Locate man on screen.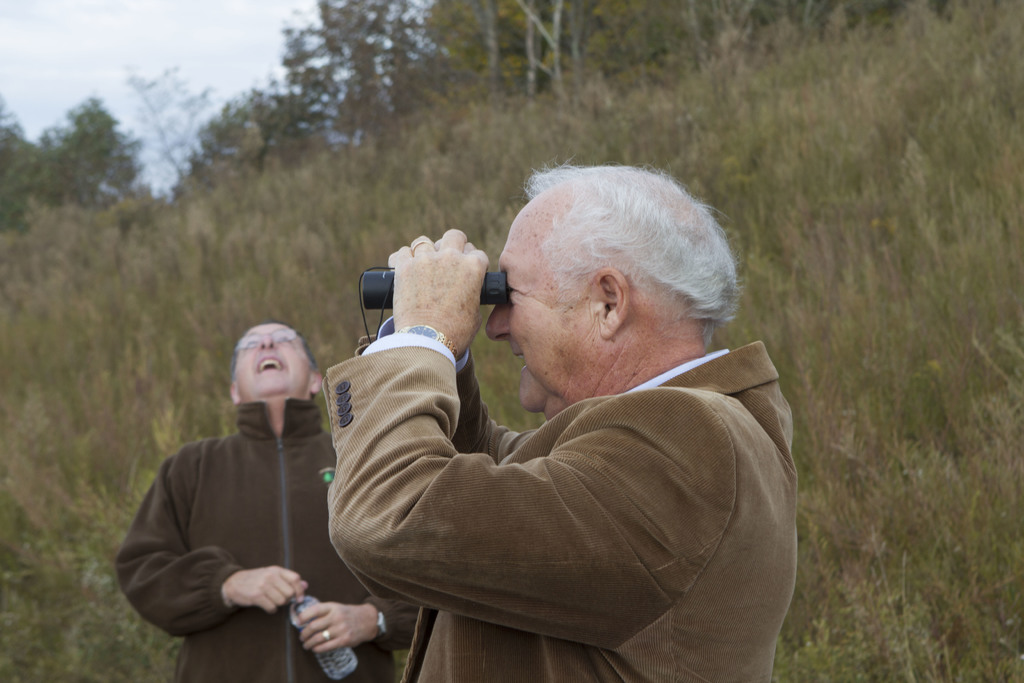
On screen at crop(298, 158, 813, 682).
